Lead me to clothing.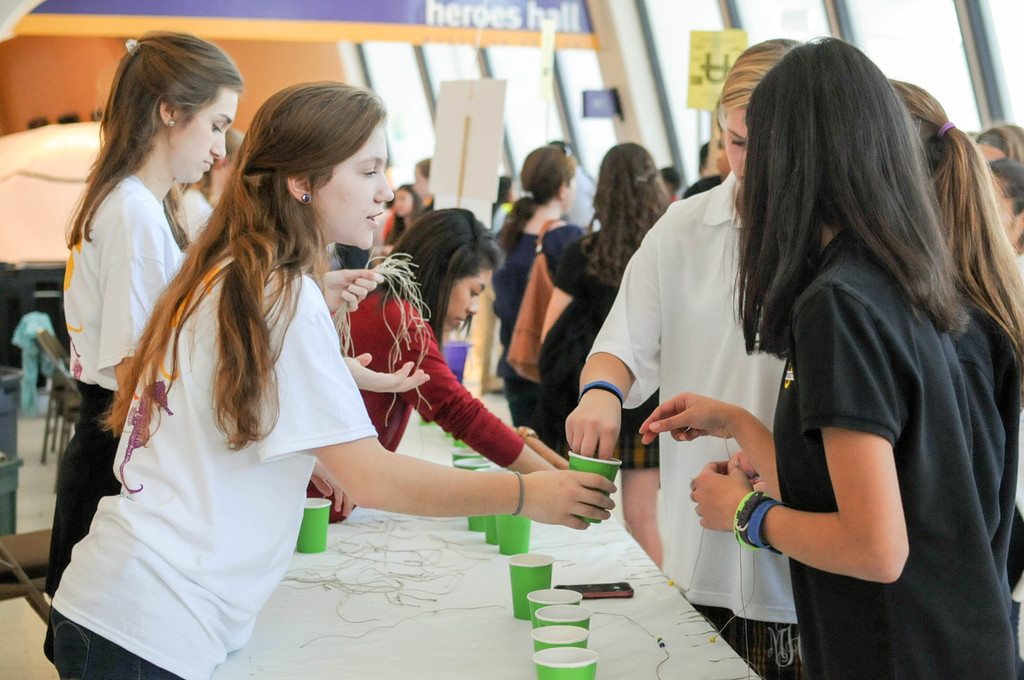
Lead to box(585, 164, 804, 629).
